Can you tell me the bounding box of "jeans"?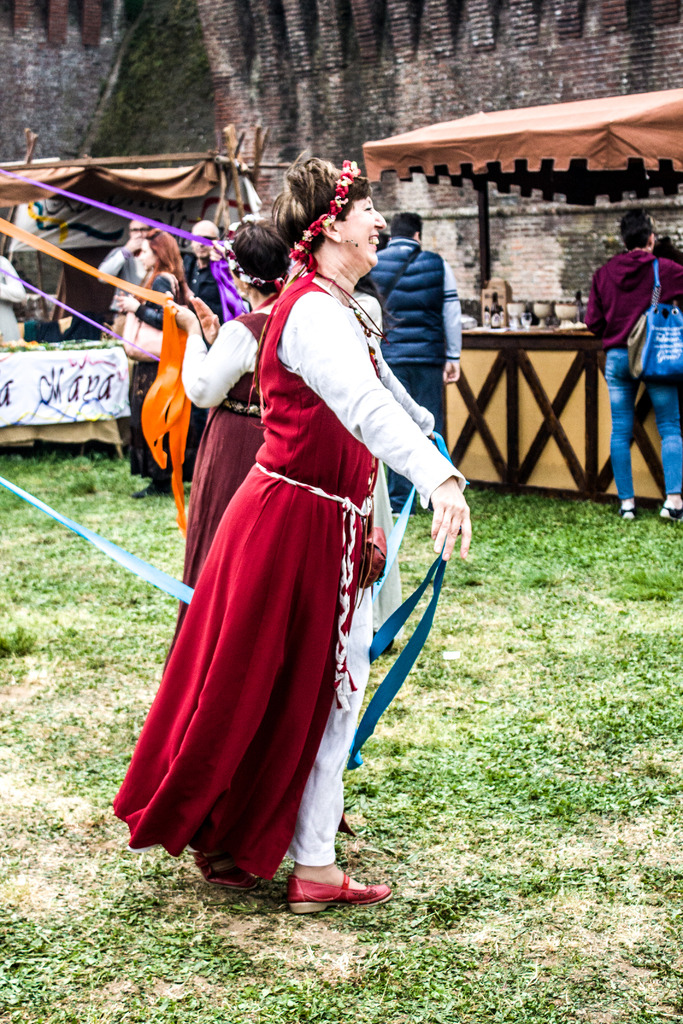
l=603, t=348, r=682, b=499.
